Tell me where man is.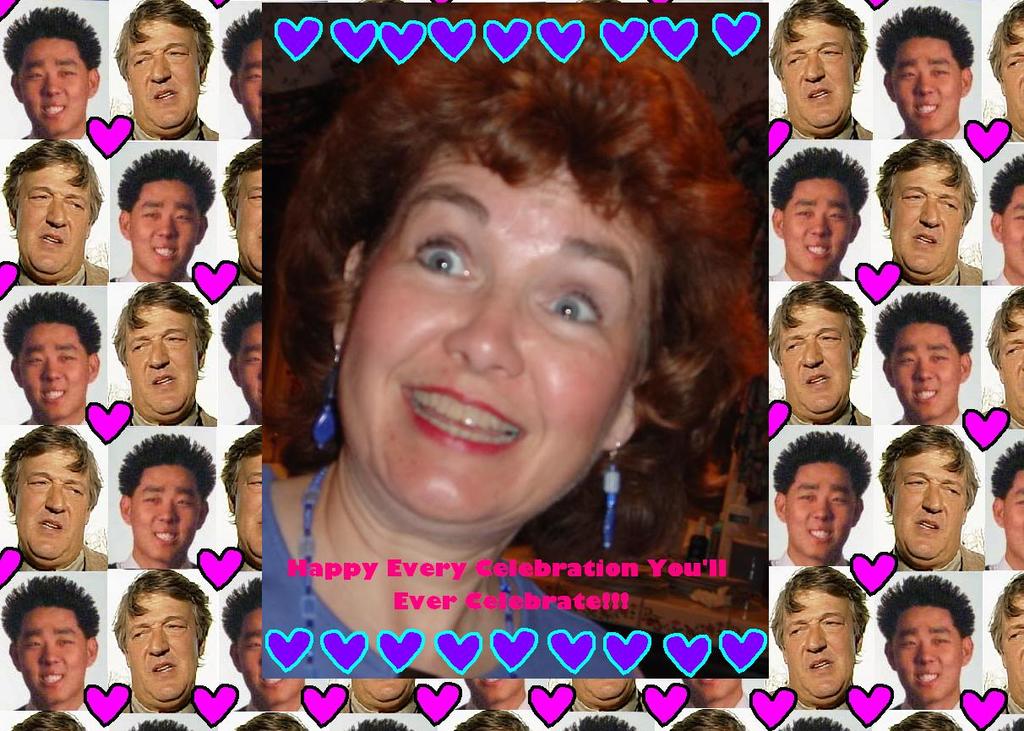
man is at left=766, top=567, right=875, bottom=707.
